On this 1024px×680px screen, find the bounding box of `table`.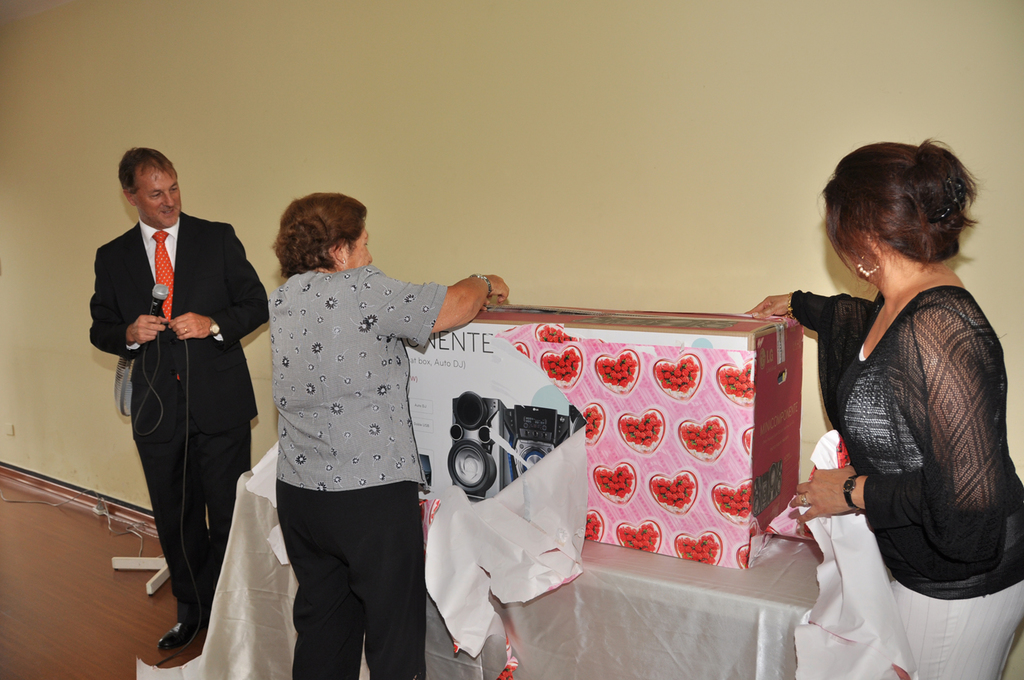
Bounding box: left=236, top=477, right=818, bottom=679.
